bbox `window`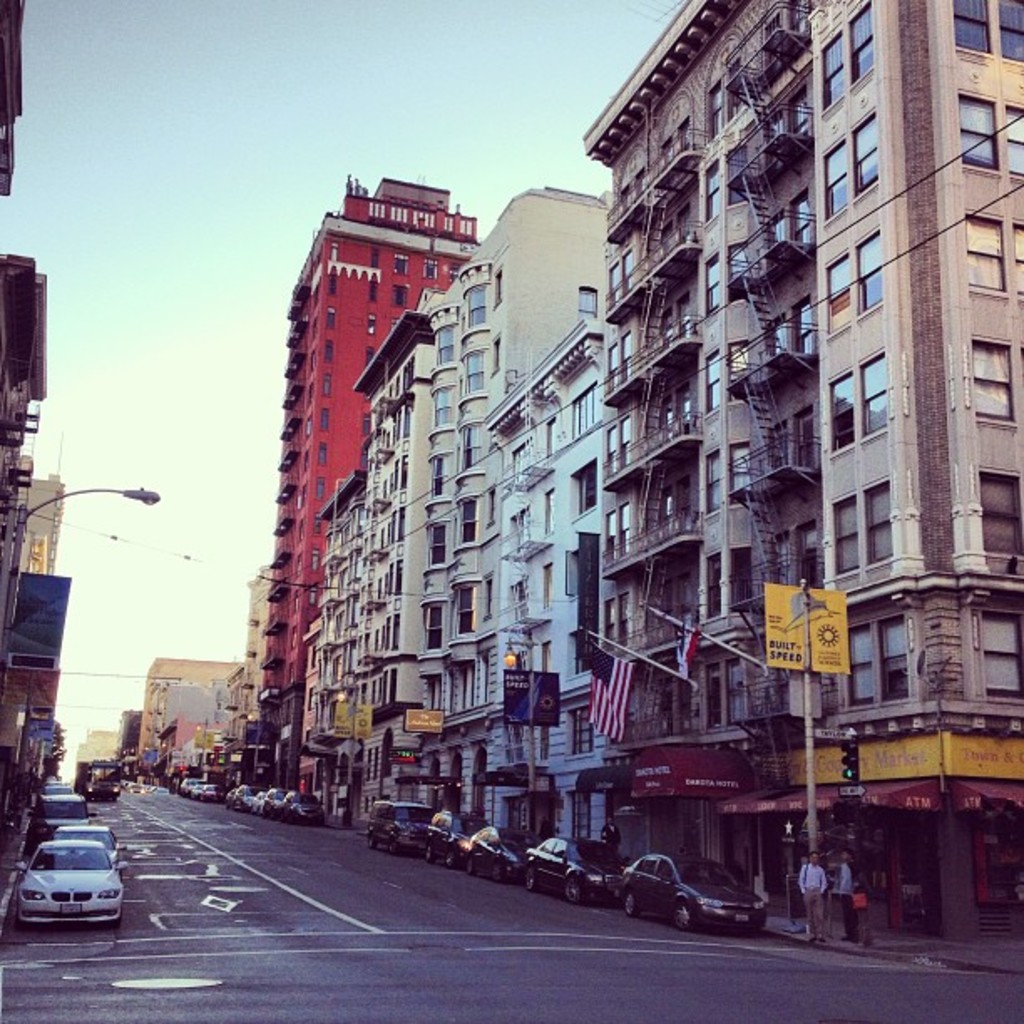
l=576, t=465, r=601, b=509
